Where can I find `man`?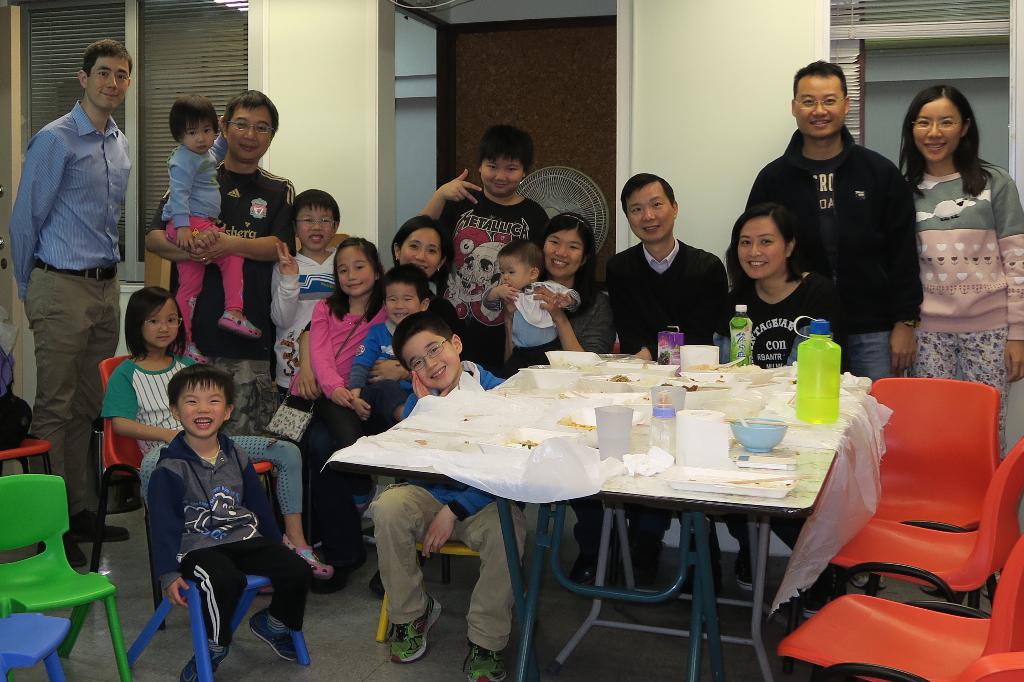
You can find it at 601:169:733:599.
